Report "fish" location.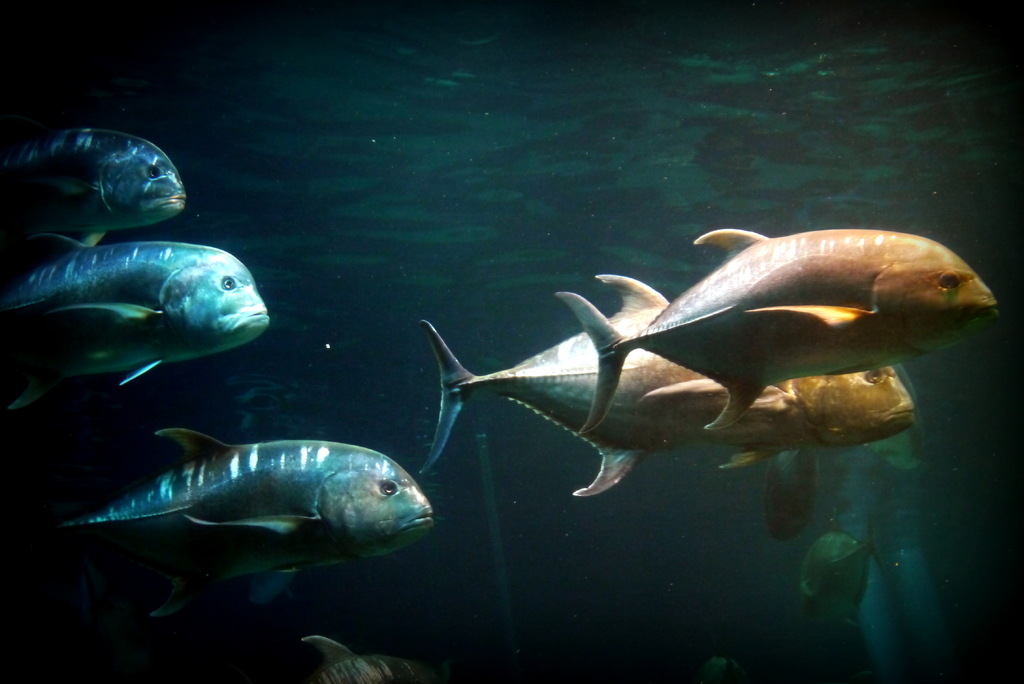
Report: x1=8, y1=117, x2=198, y2=251.
